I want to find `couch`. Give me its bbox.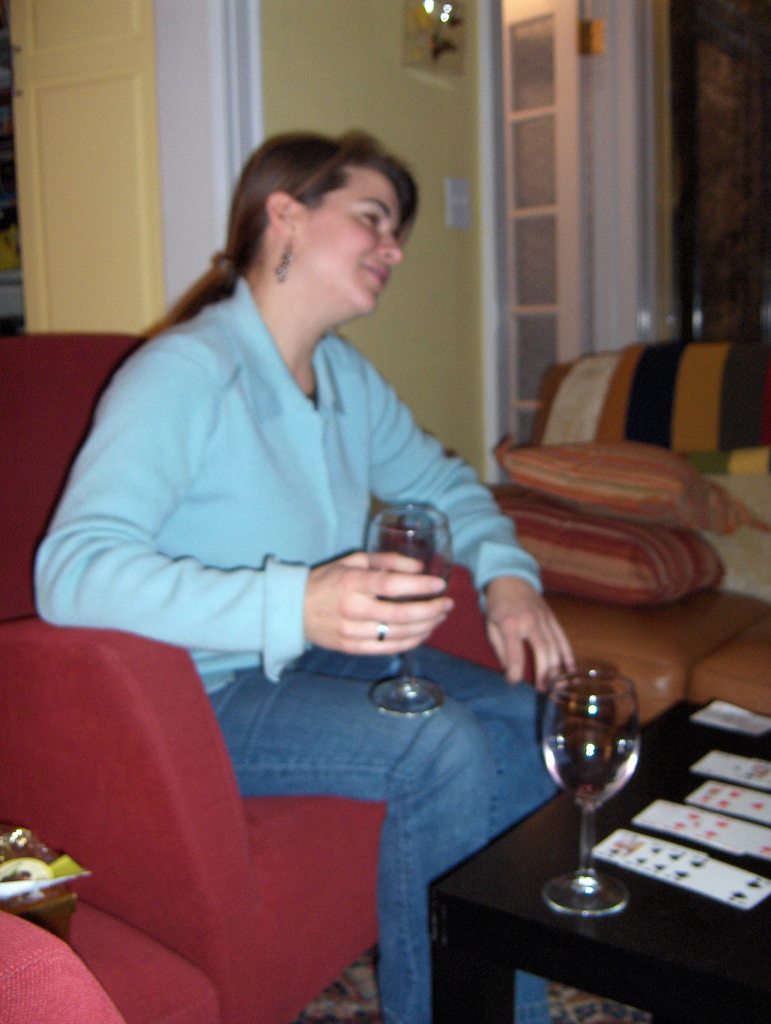
select_region(0, 897, 218, 1023).
